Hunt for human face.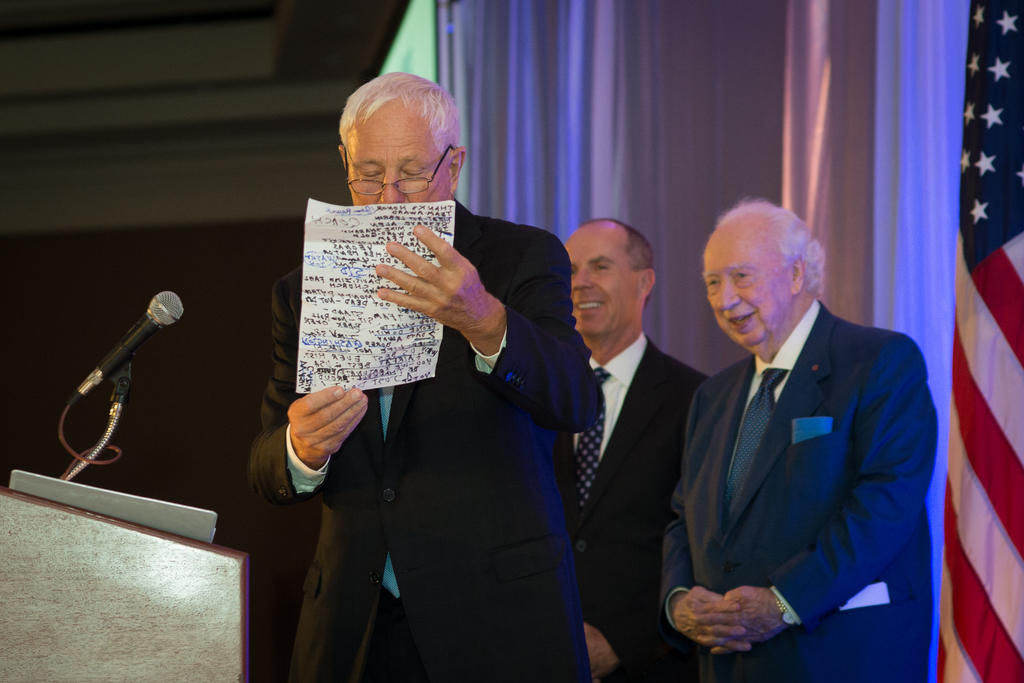
Hunted down at [x1=706, y1=229, x2=790, y2=348].
